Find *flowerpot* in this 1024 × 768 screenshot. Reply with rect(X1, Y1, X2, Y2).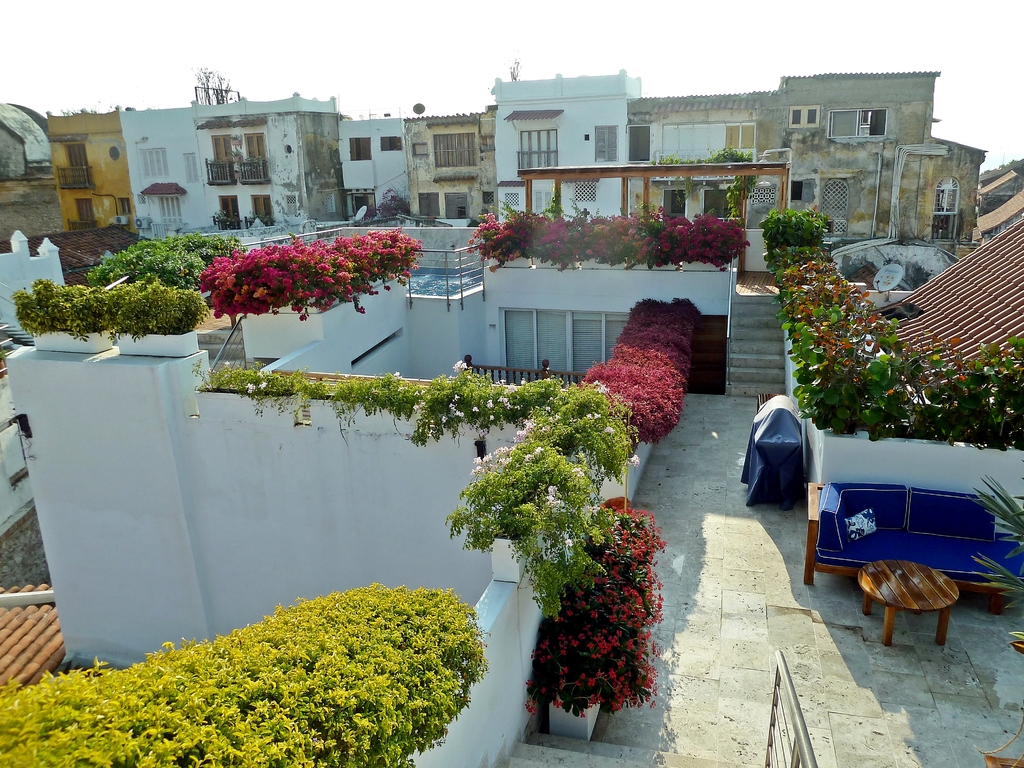
rect(550, 697, 599, 737).
